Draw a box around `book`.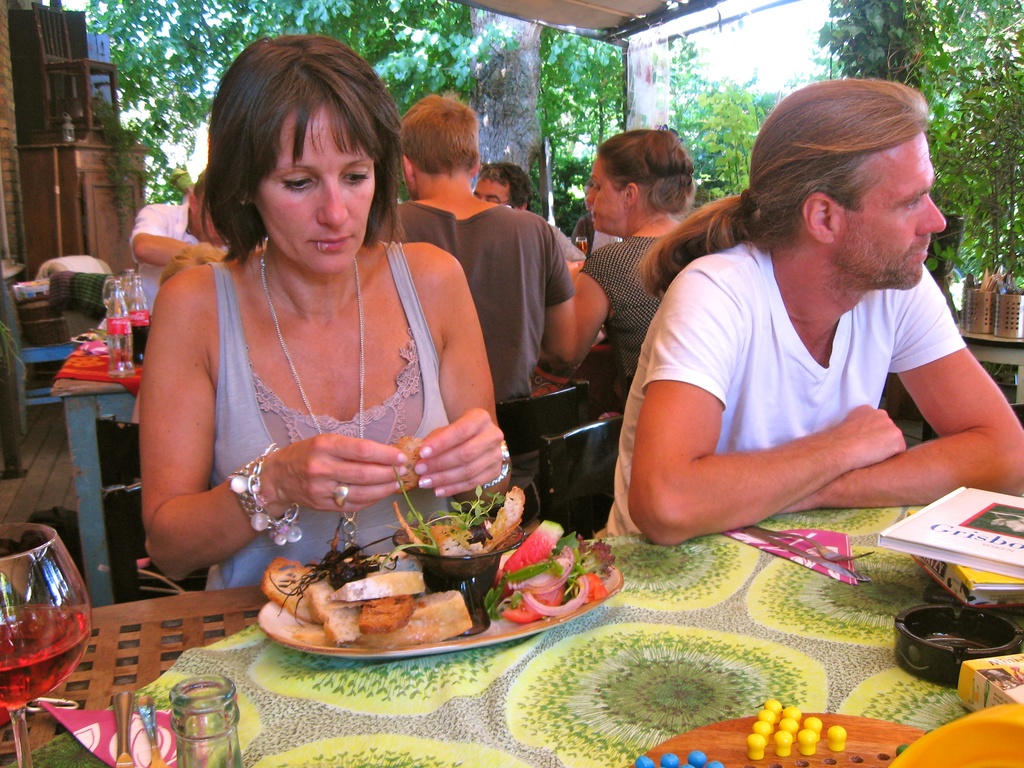
<box>872,490,1023,579</box>.
